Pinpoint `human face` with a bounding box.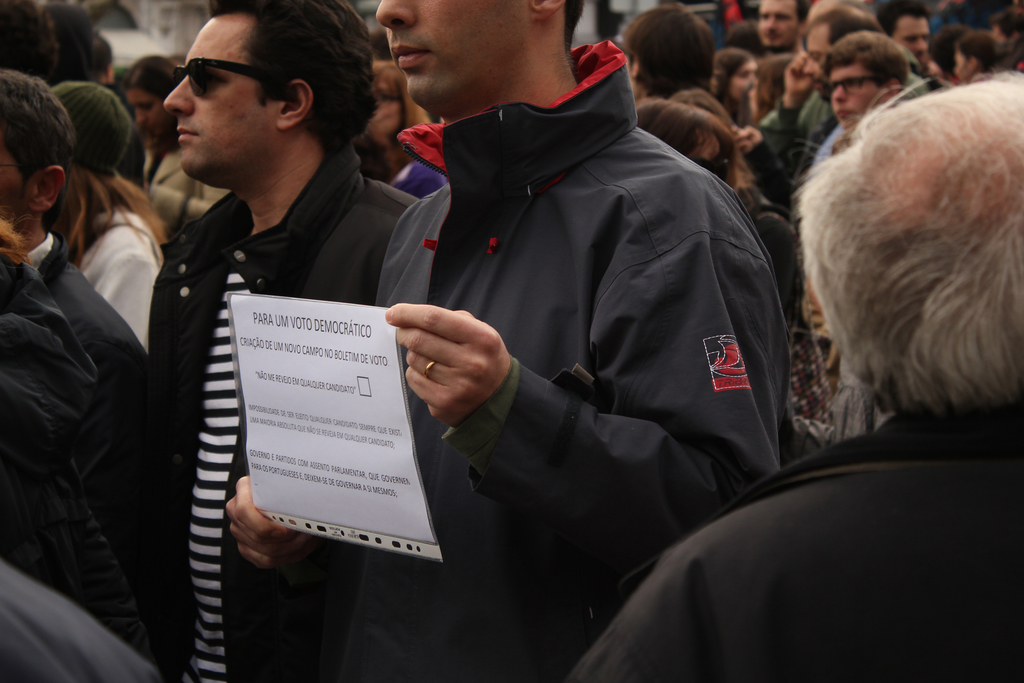
{"x1": 375, "y1": 0, "x2": 530, "y2": 105}.
